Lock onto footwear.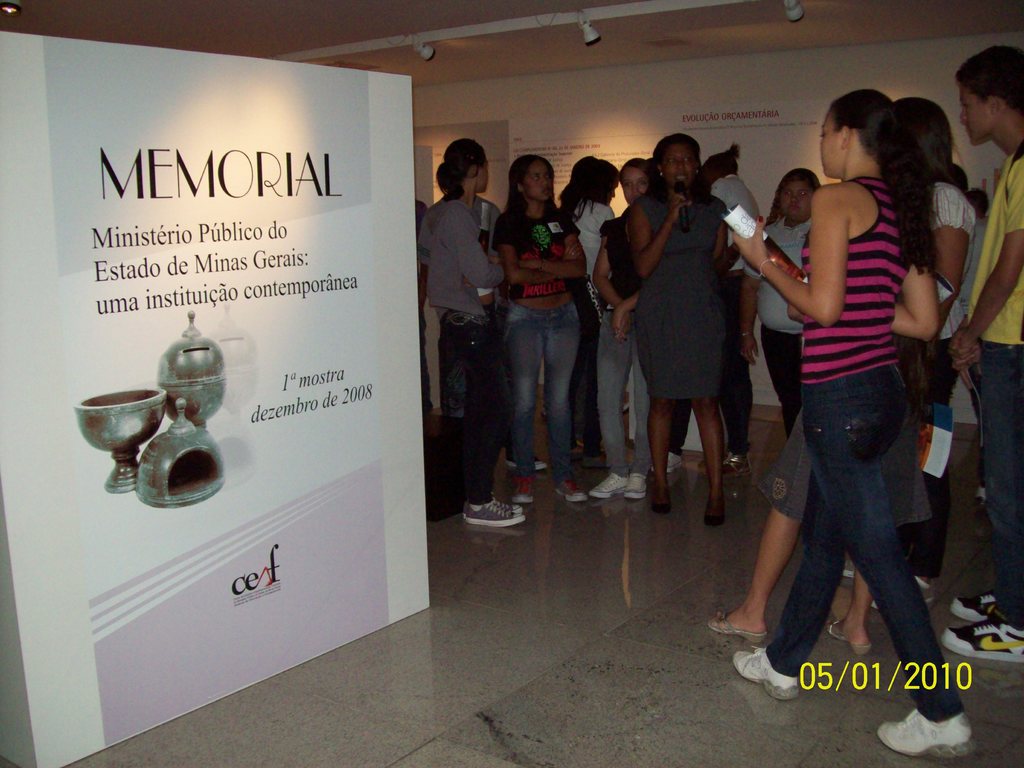
Locked: 511/476/541/509.
